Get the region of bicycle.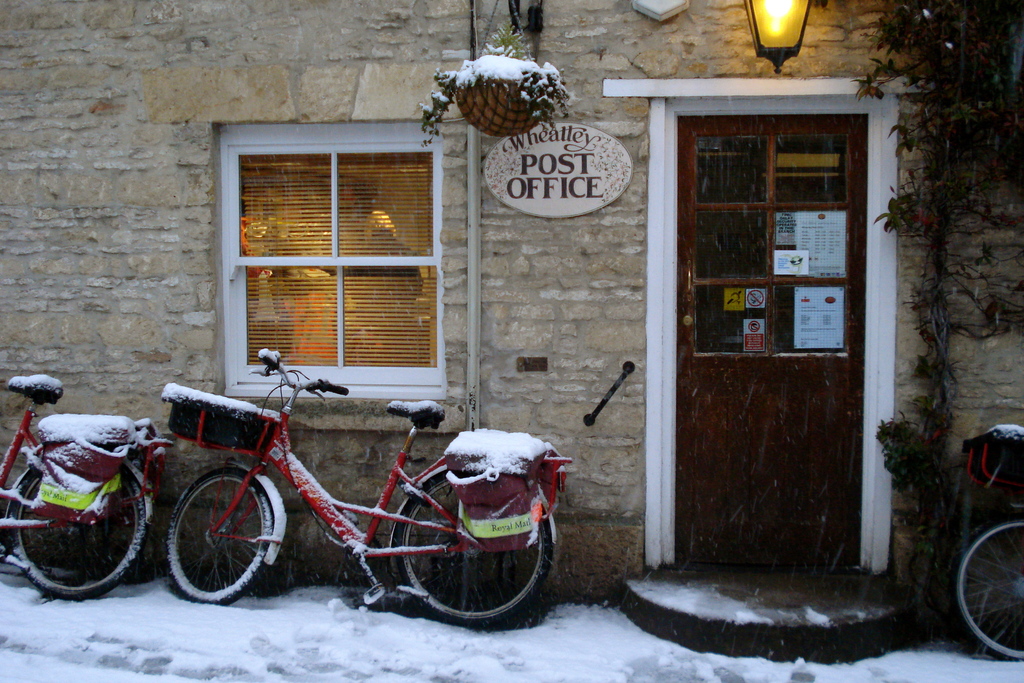
113,345,566,621.
